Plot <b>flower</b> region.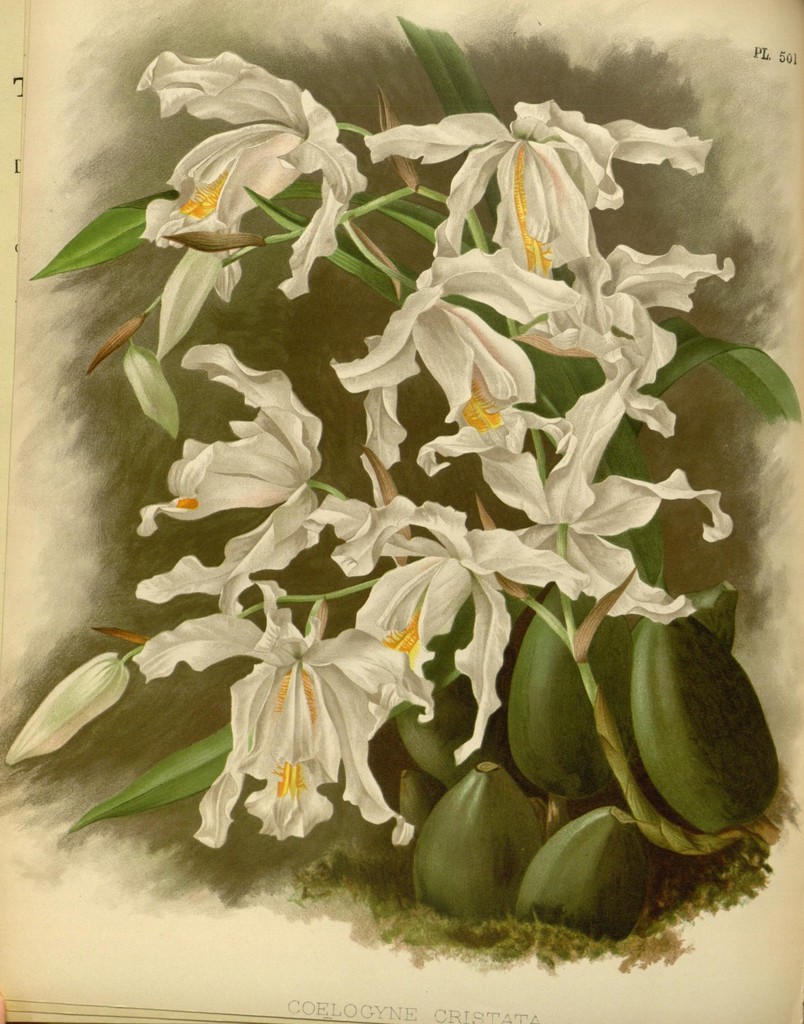
Plotted at BBox(183, 607, 424, 844).
